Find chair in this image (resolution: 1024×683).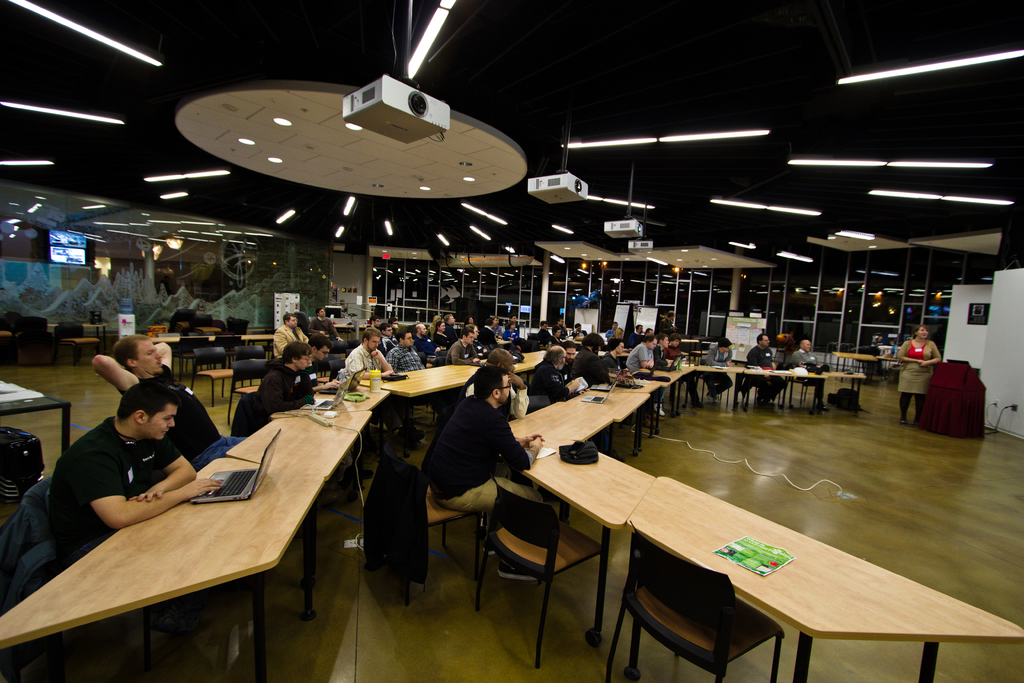
detection(482, 473, 619, 666).
